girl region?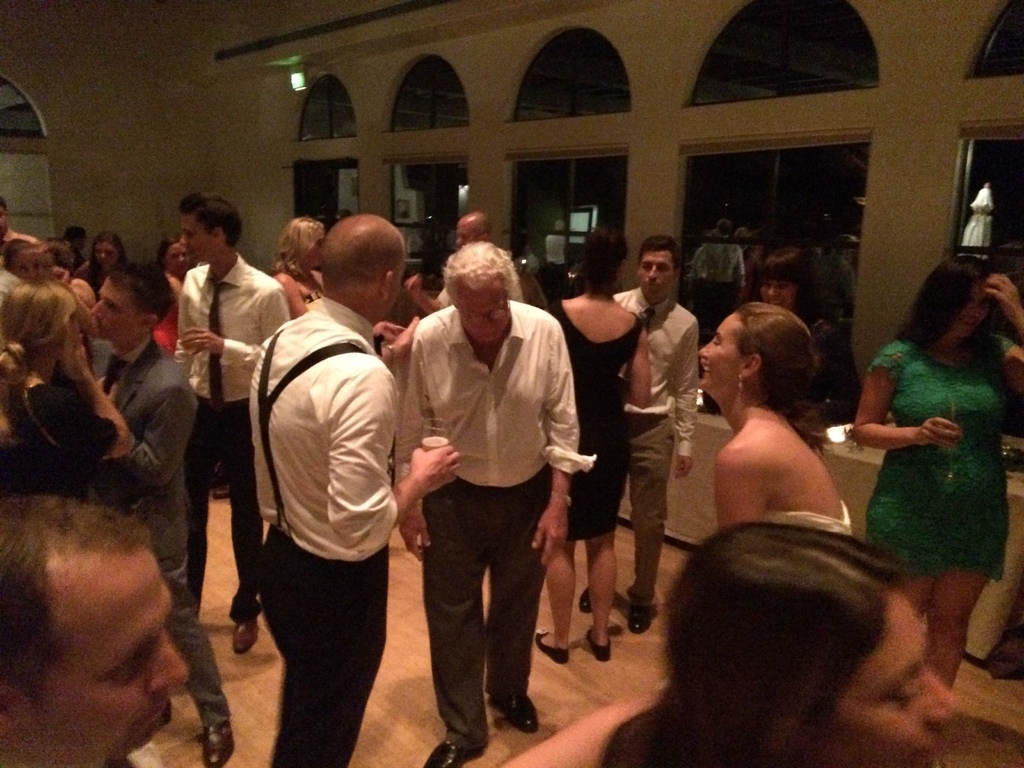
<box>551,213,657,657</box>
